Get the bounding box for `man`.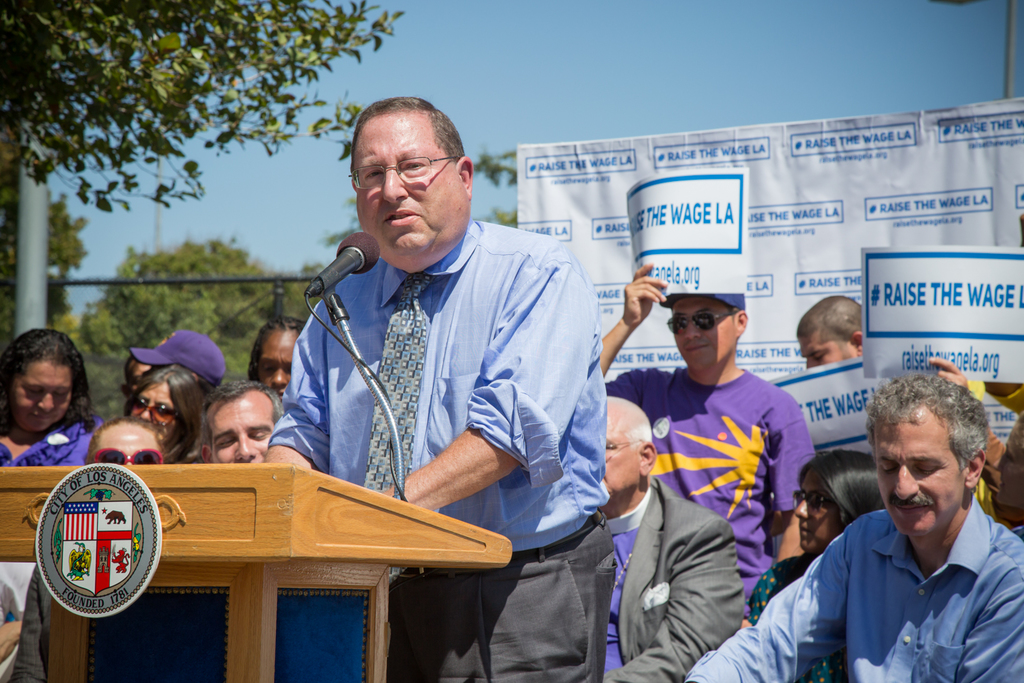
[x1=768, y1=396, x2=1018, y2=677].
